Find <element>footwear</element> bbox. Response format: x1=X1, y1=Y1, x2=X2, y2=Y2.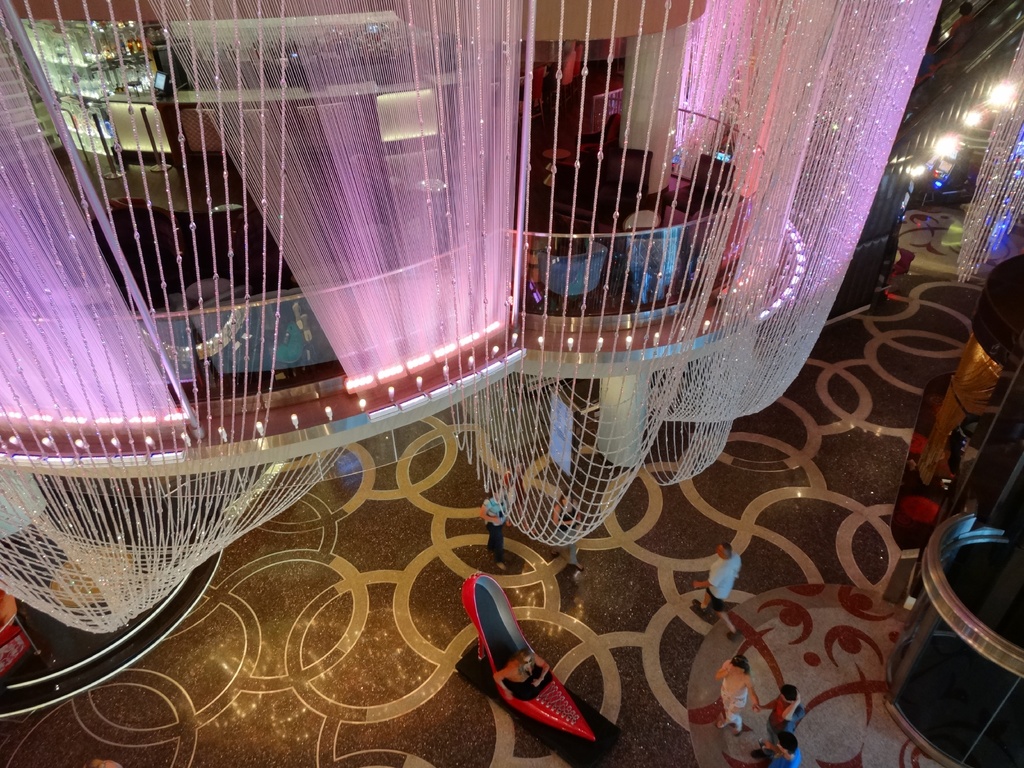
x1=470, y1=606, x2=596, y2=751.
